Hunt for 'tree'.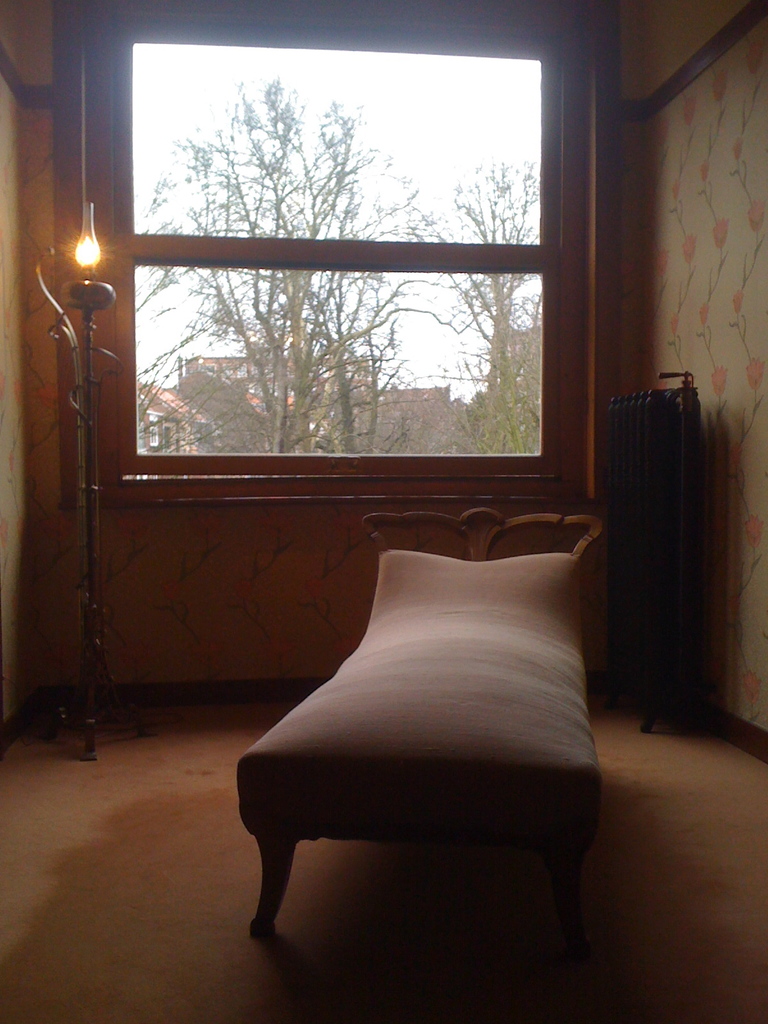
Hunted down at <region>136, 74, 543, 457</region>.
